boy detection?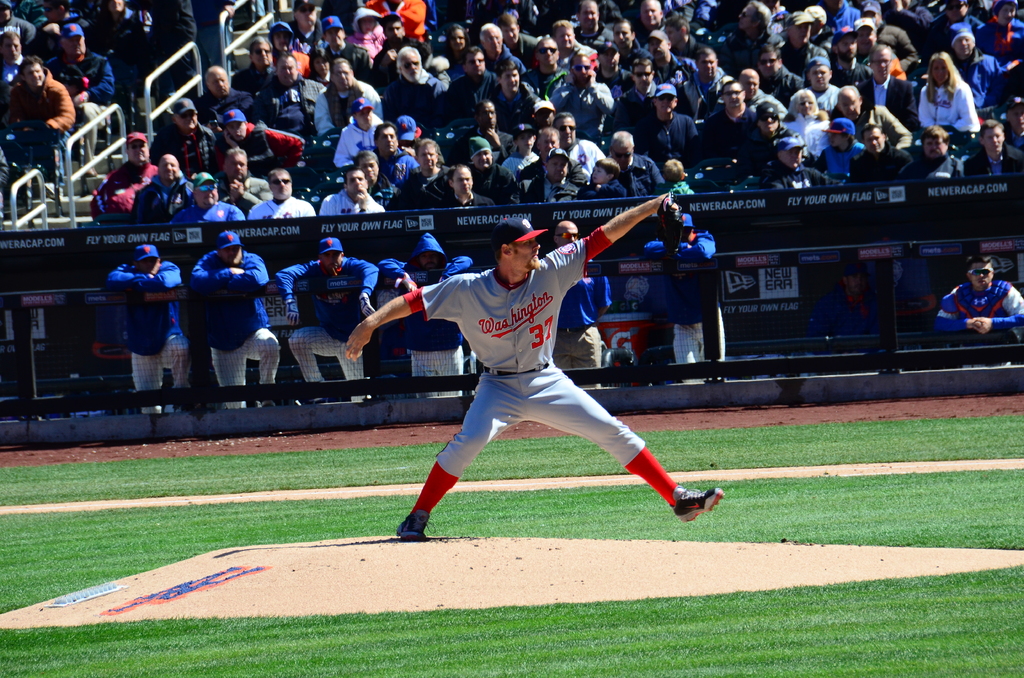
select_region(344, 4, 401, 61)
